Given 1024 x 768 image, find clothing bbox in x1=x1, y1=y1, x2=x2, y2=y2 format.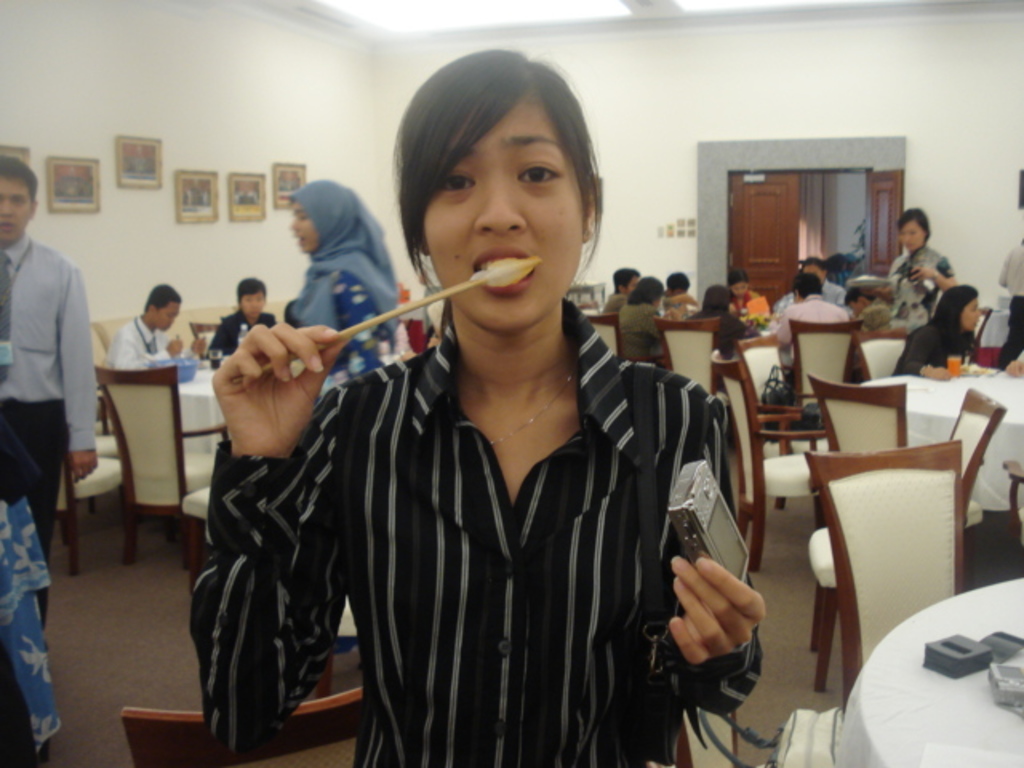
x1=661, y1=285, x2=701, y2=318.
